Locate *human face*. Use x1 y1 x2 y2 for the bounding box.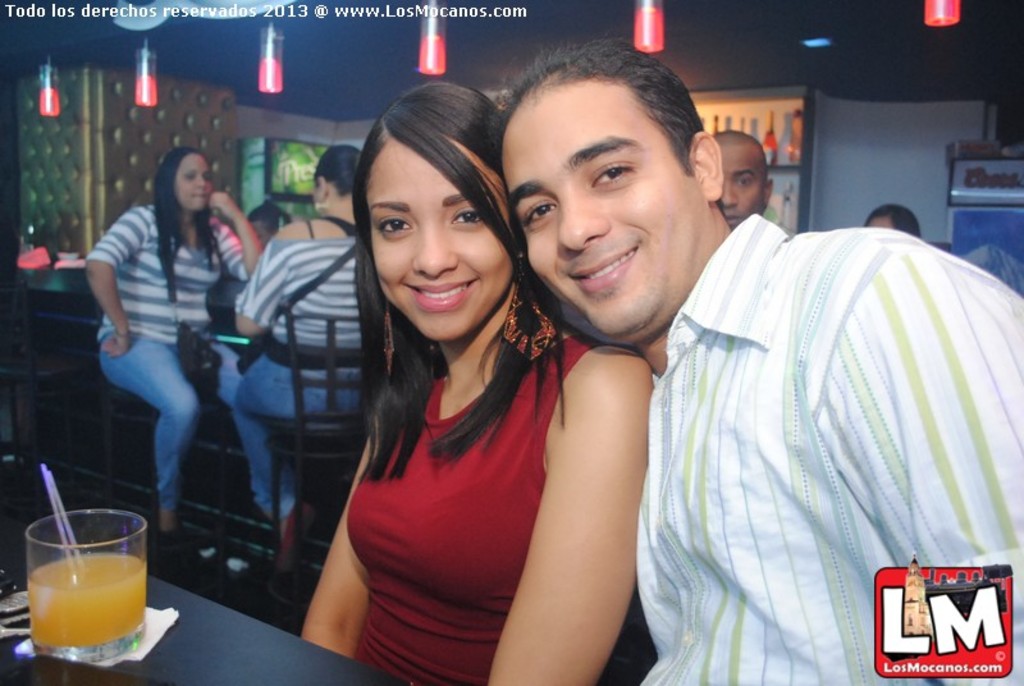
177 151 215 209.
